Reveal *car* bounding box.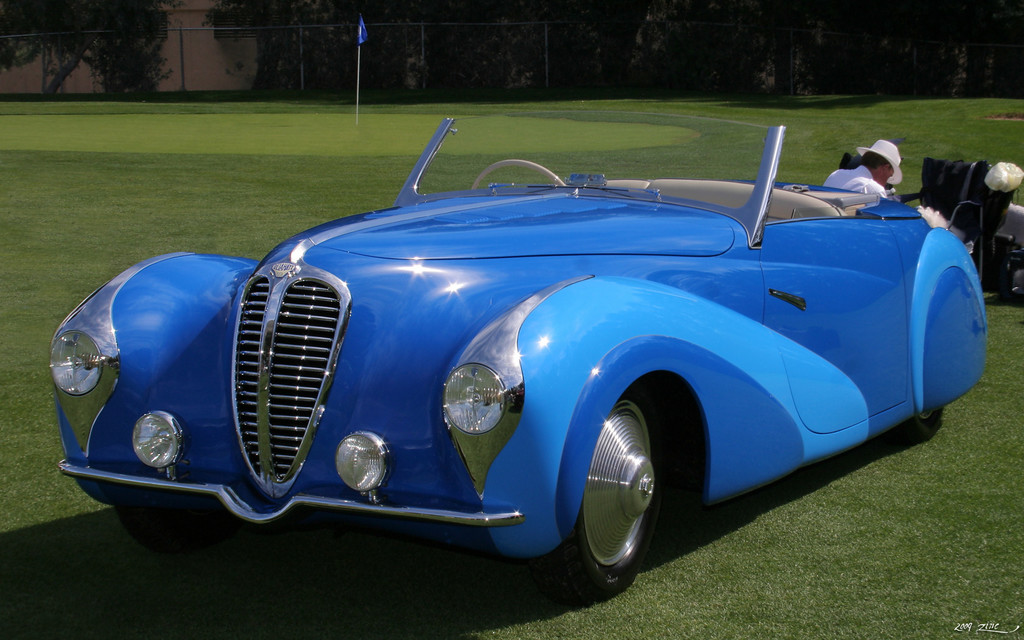
Revealed: bbox(40, 114, 994, 600).
